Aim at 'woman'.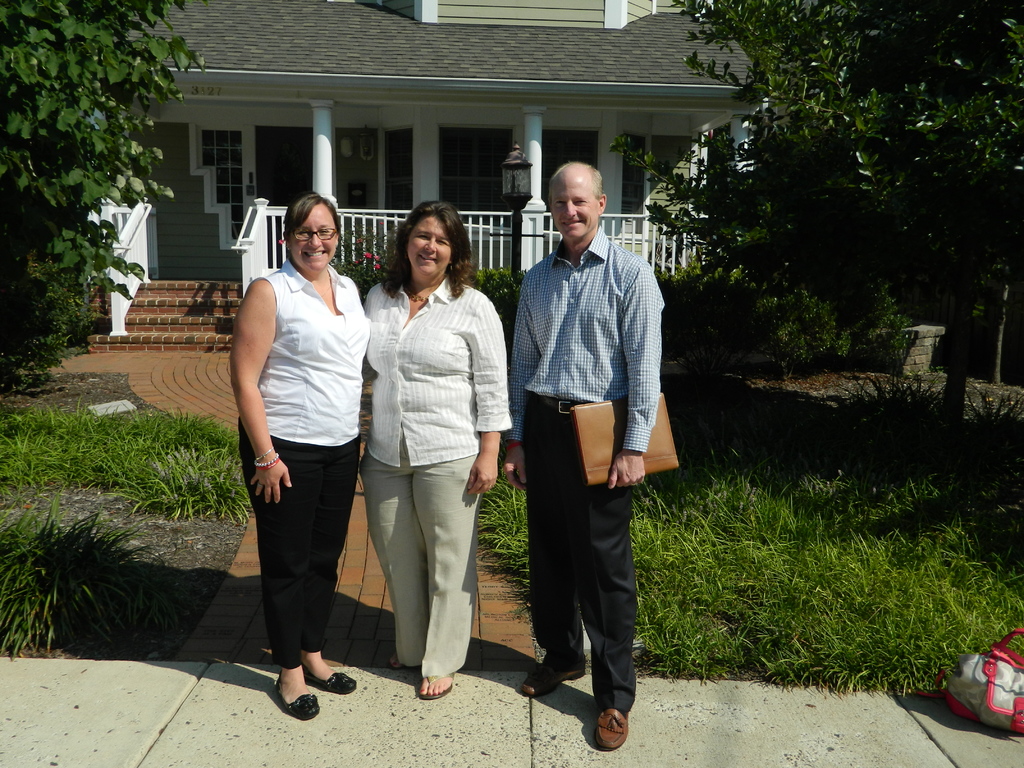
Aimed at Rect(230, 184, 371, 720).
